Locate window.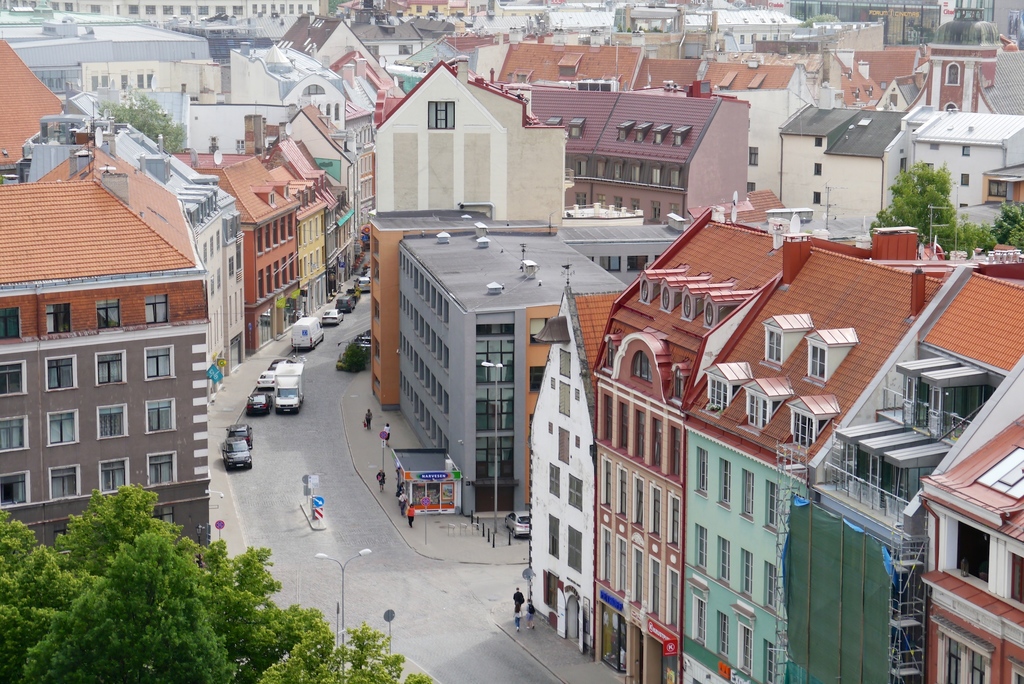
Bounding box: 942/637/989/683.
